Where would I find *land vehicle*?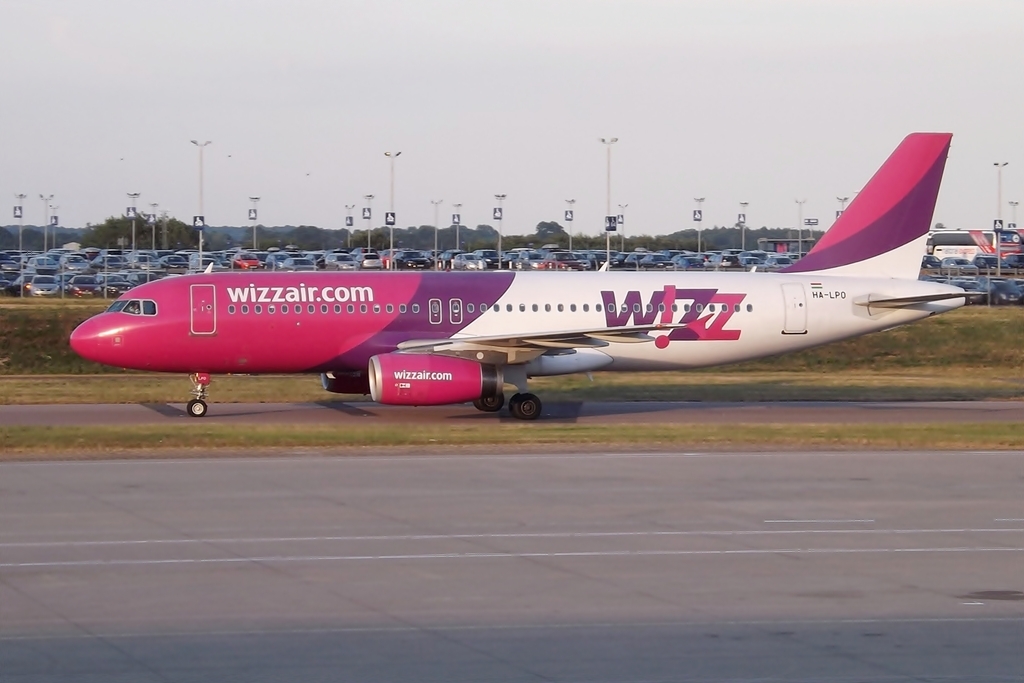
At bbox=(195, 258, 222, 269).
